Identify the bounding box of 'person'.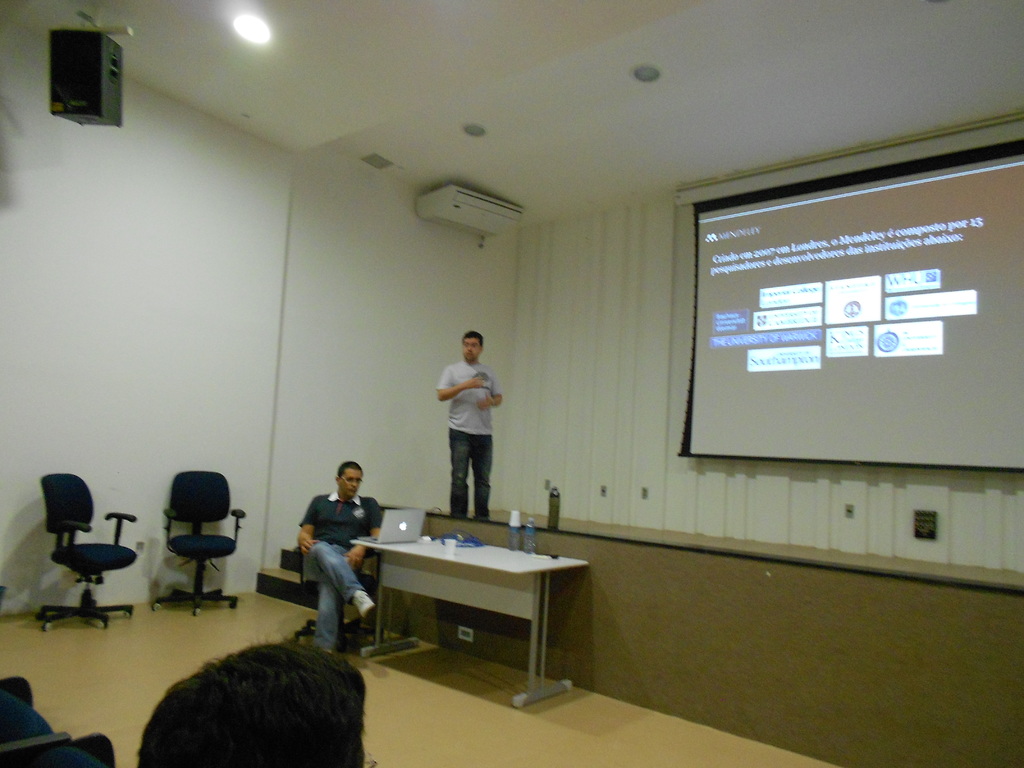
(296,463,380,664).
